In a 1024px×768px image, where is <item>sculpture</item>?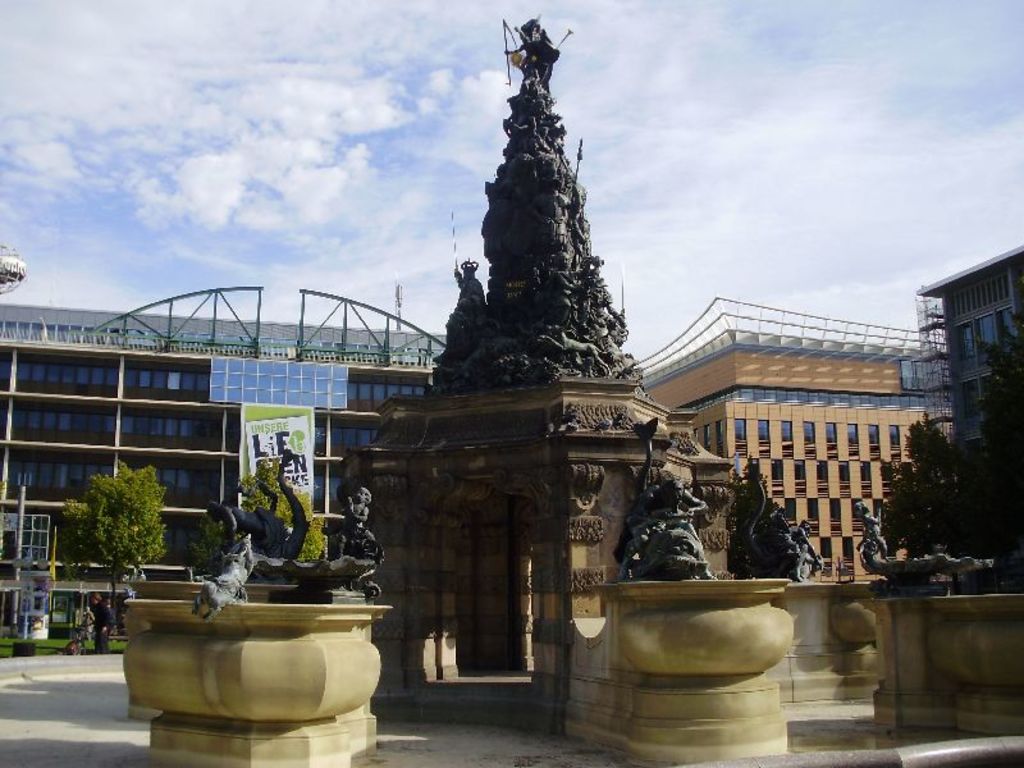
l=785, t=515, r=831, b=575.
